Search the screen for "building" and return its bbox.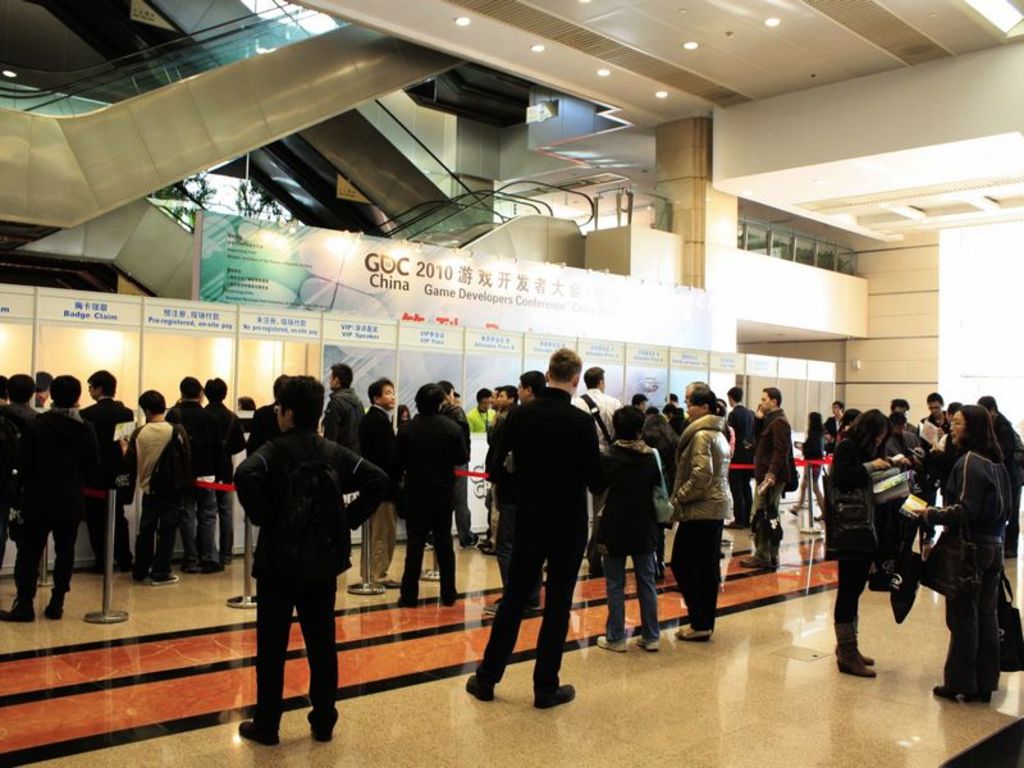
Found: region(0, 0, 1019, 767).
